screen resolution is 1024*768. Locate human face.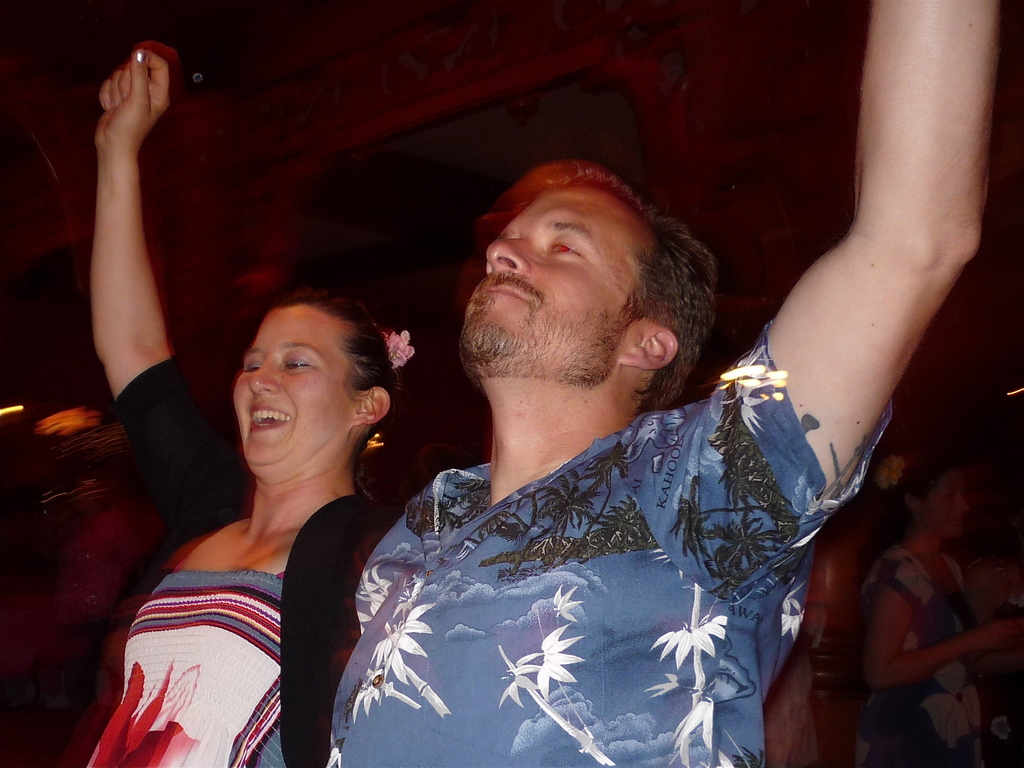
bbox=(232, 305, 356, 467).
